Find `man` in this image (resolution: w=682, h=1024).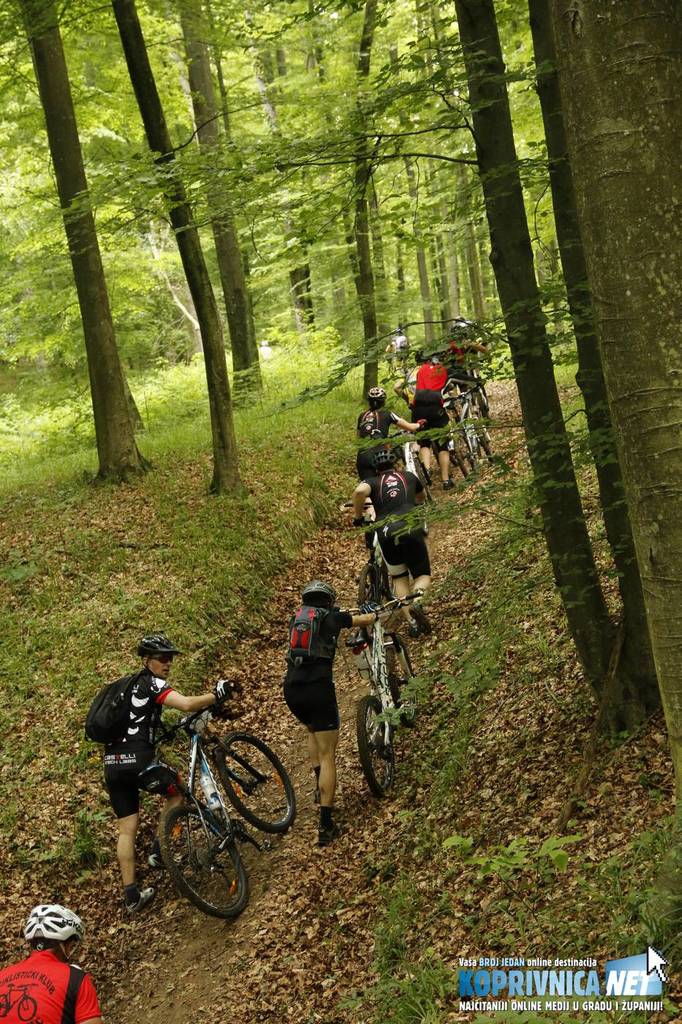
bbox=(355, 450, 432, 638).
